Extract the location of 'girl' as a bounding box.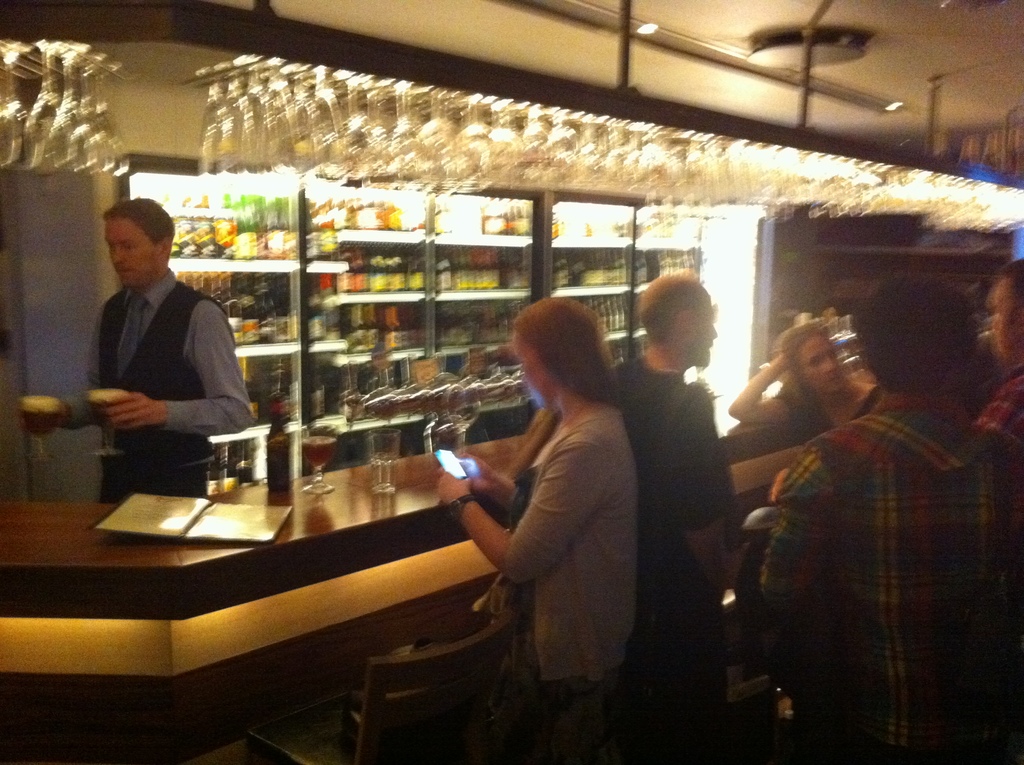
<bbox>729, 322, 882, 444</bbox>.
